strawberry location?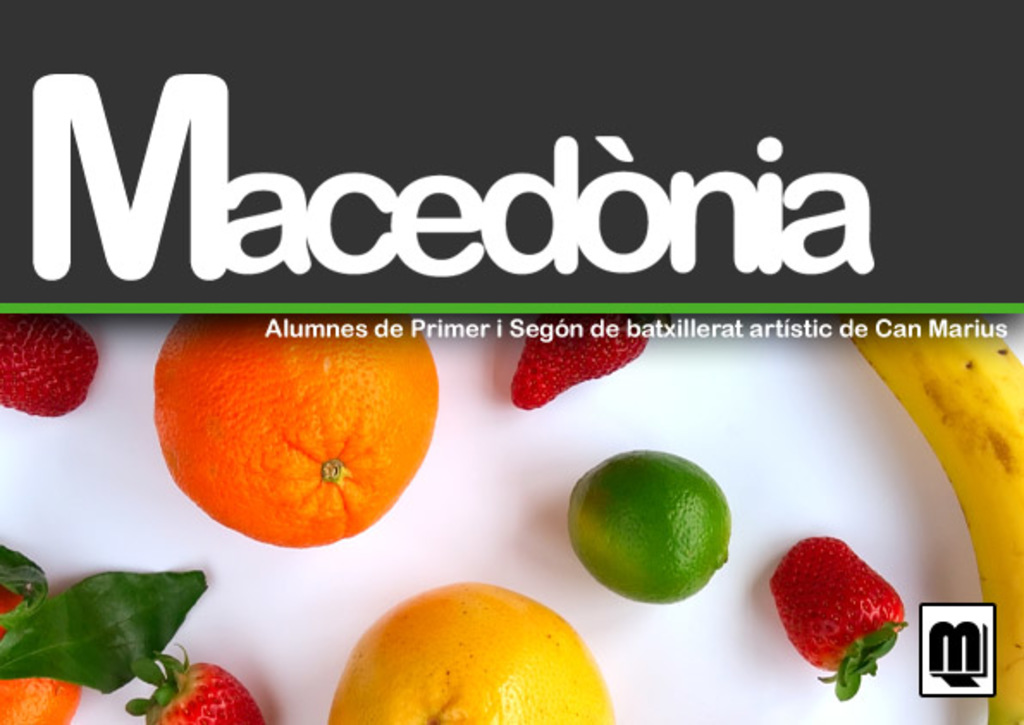
x1=768 y1=542 x2=895 y2=694
